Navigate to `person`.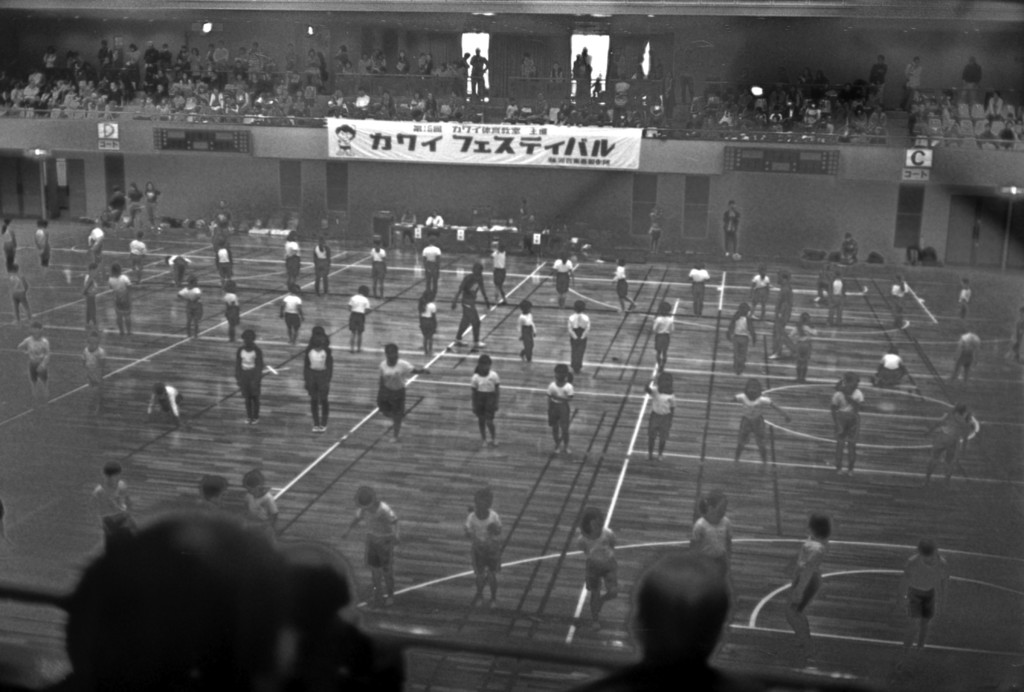
Navigation target: bbox=(367, 242, 388, 300).
